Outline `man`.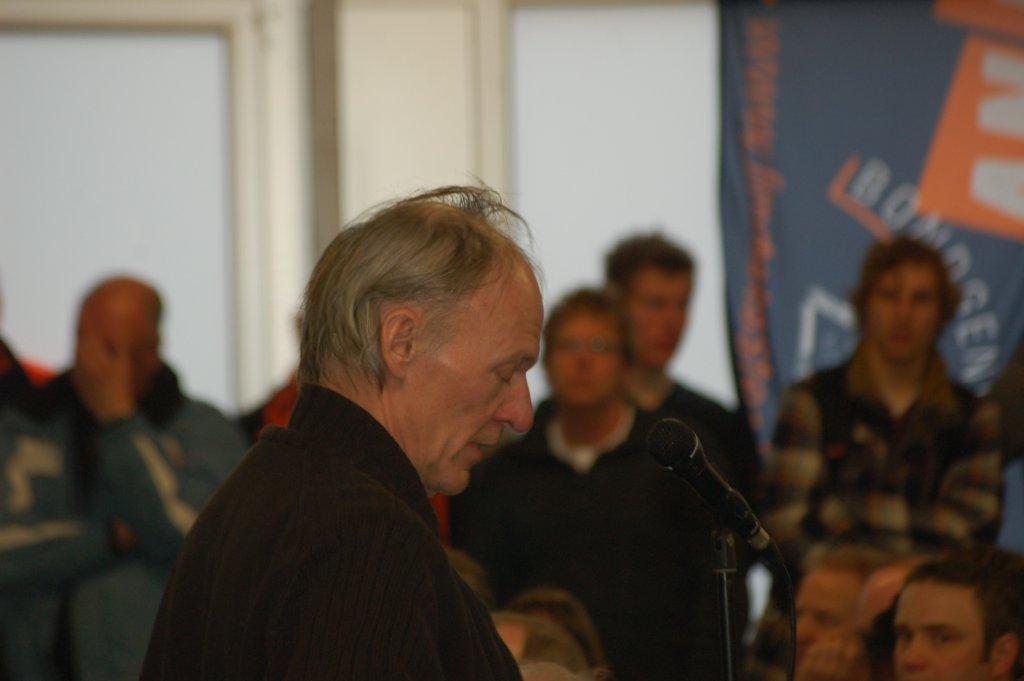
Outline: [left=145, top=200, right=604, bottom=672].
